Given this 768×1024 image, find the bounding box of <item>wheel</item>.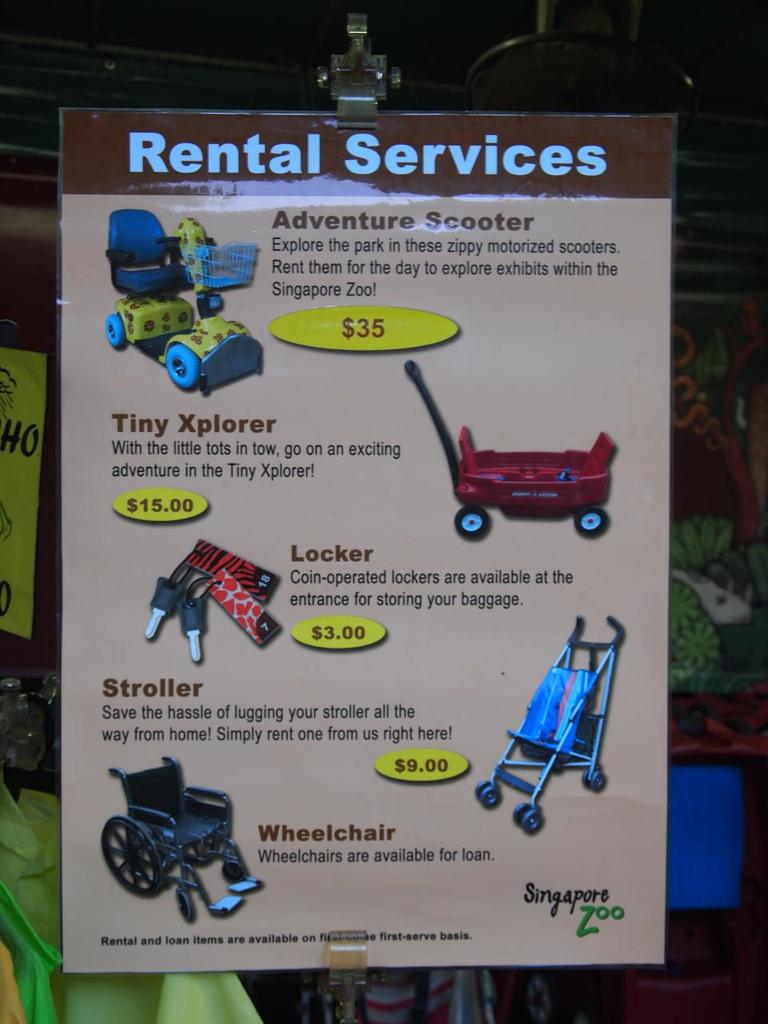
(222, 861, 243, 885).
